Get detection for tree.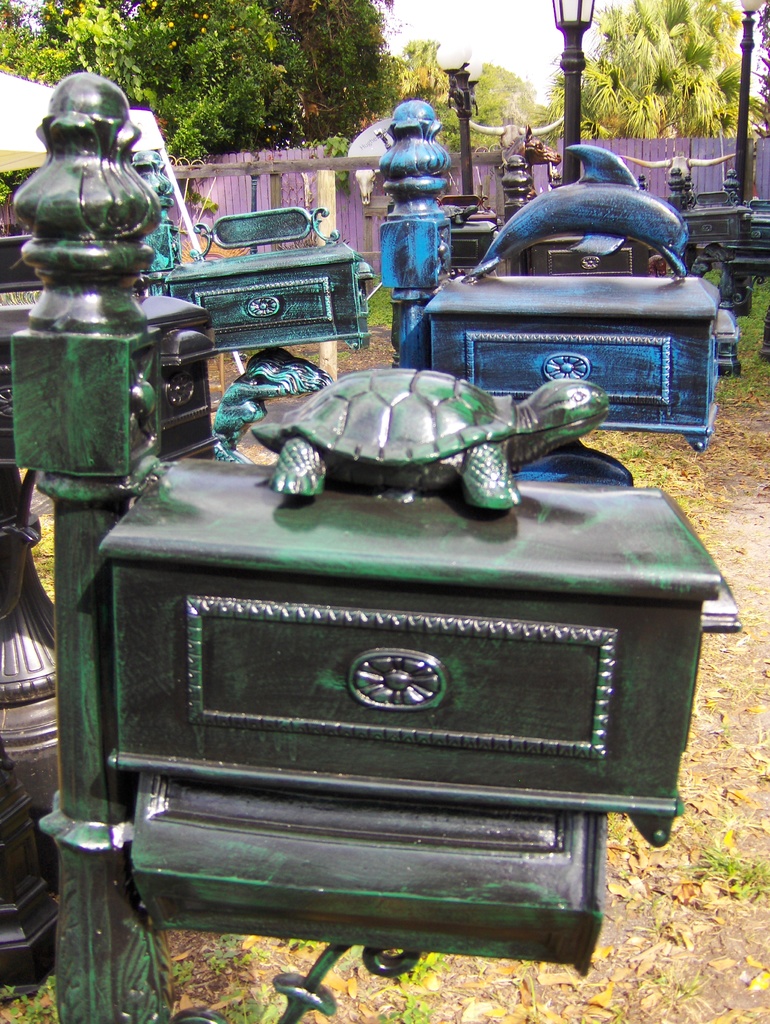
Detection: 135, 0, 319, 145.
